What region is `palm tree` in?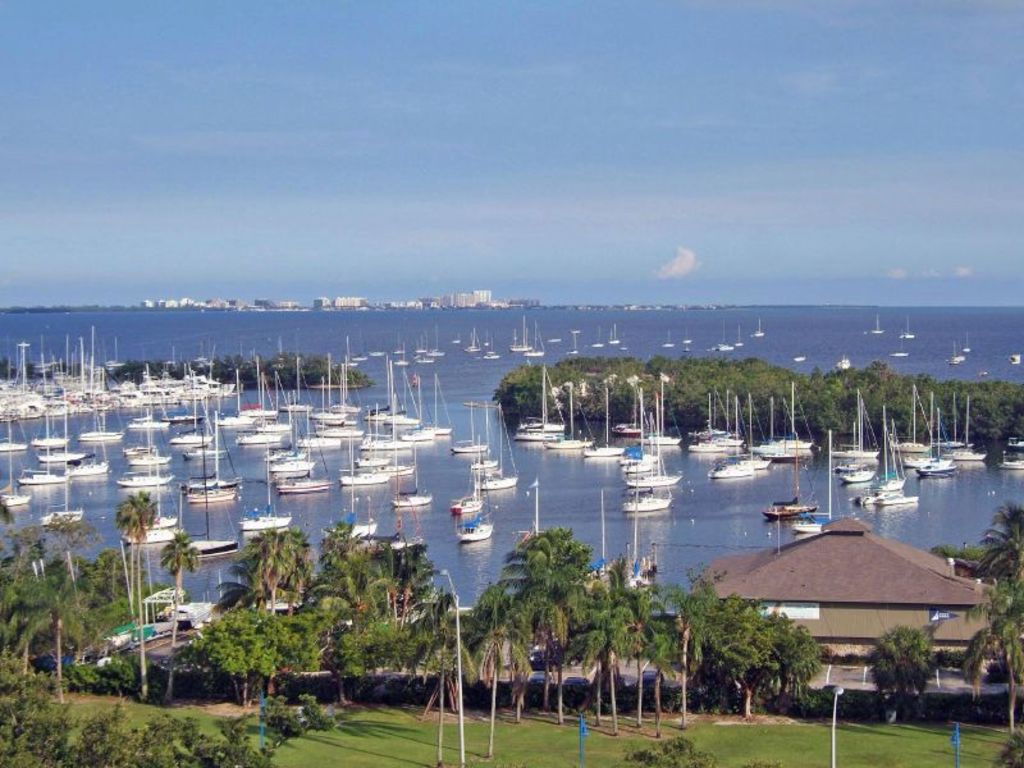
[left=557, top=567, right=626, bottom=672].
